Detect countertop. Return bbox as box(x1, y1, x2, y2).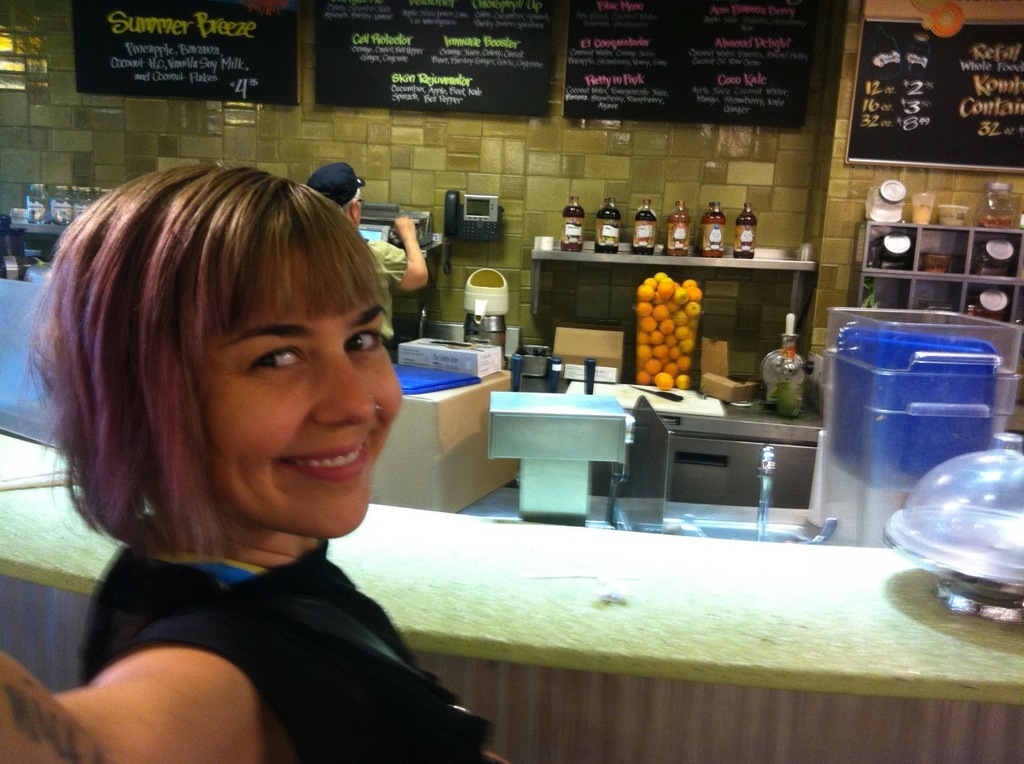
box(0, 433, 1023, 704).
